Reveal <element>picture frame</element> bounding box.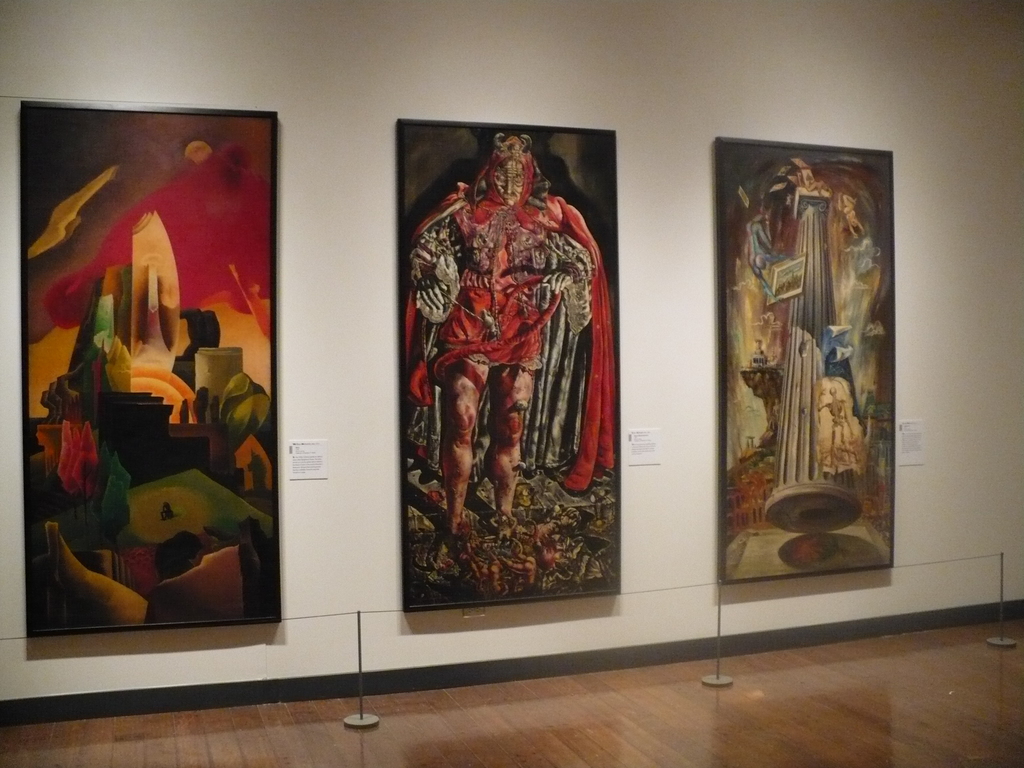
Revealed: box=[712, 97, 908, 627].
